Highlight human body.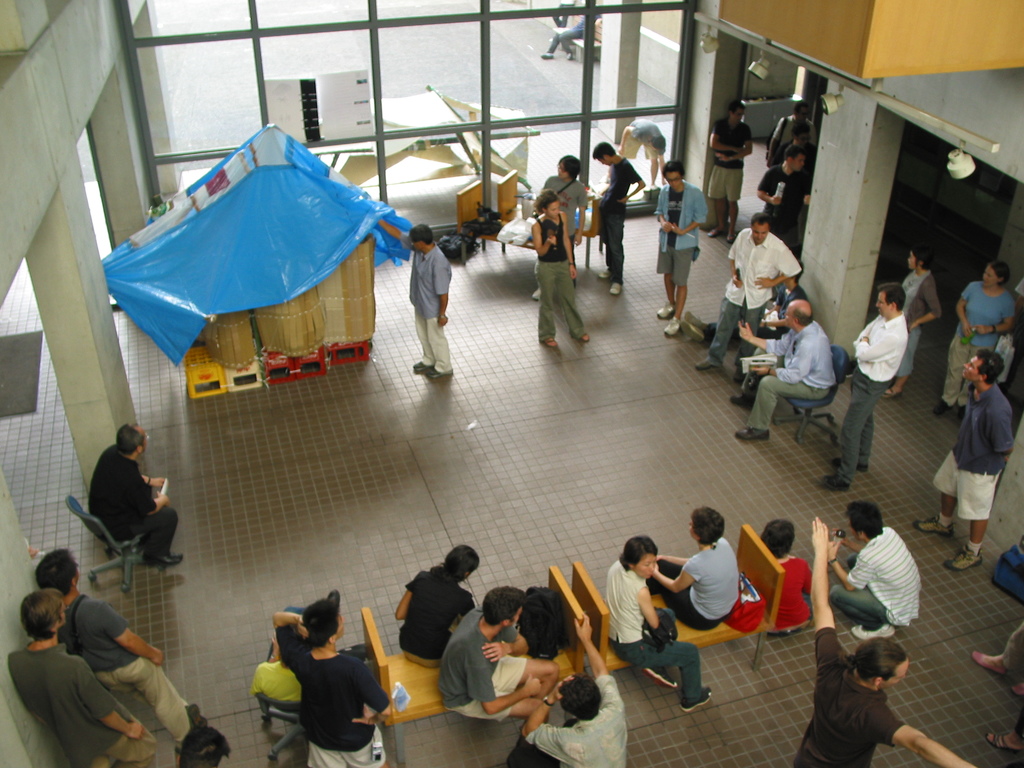
Highlighted region: {"left": 540, "top": 16, "right": 599, "bottom": 62}.
